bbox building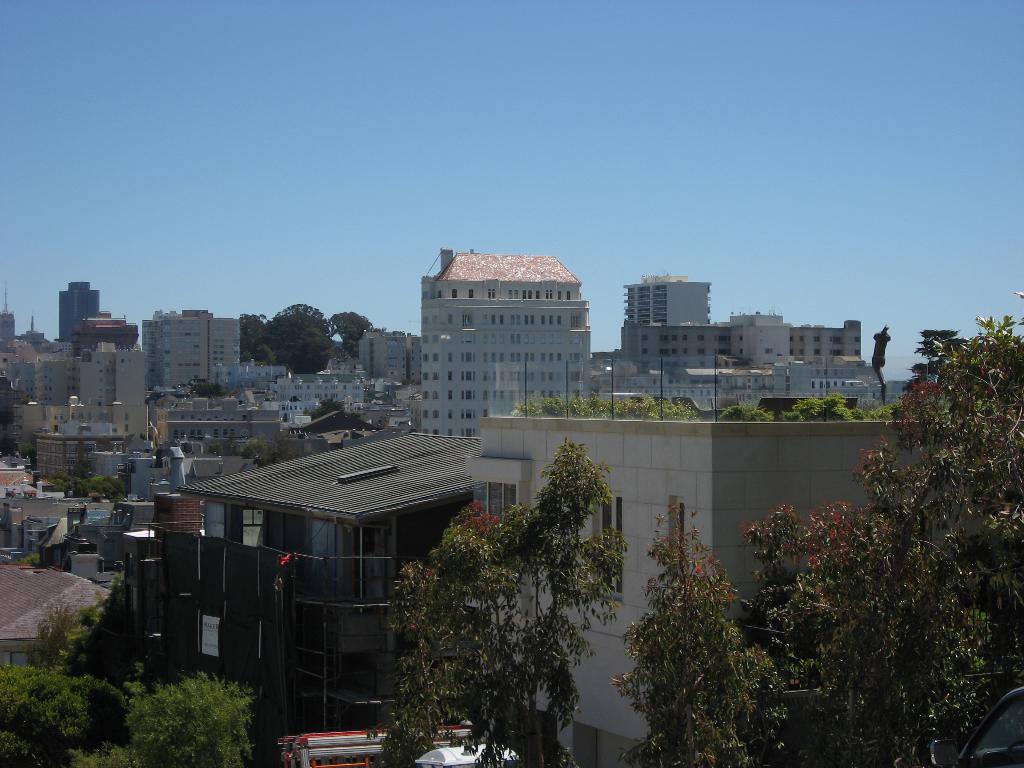
30 431 124 487
